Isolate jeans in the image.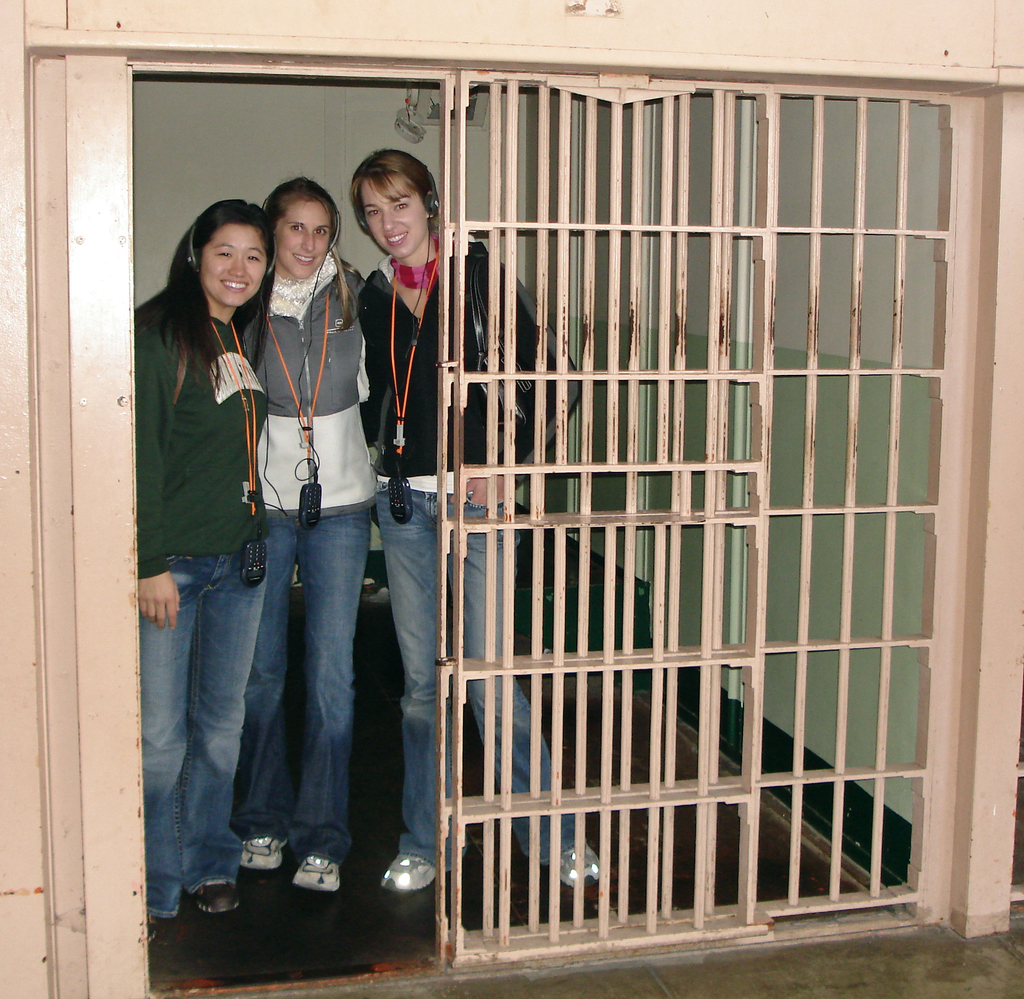
Isolated region: bbox=(222, 515, 355, 859).
